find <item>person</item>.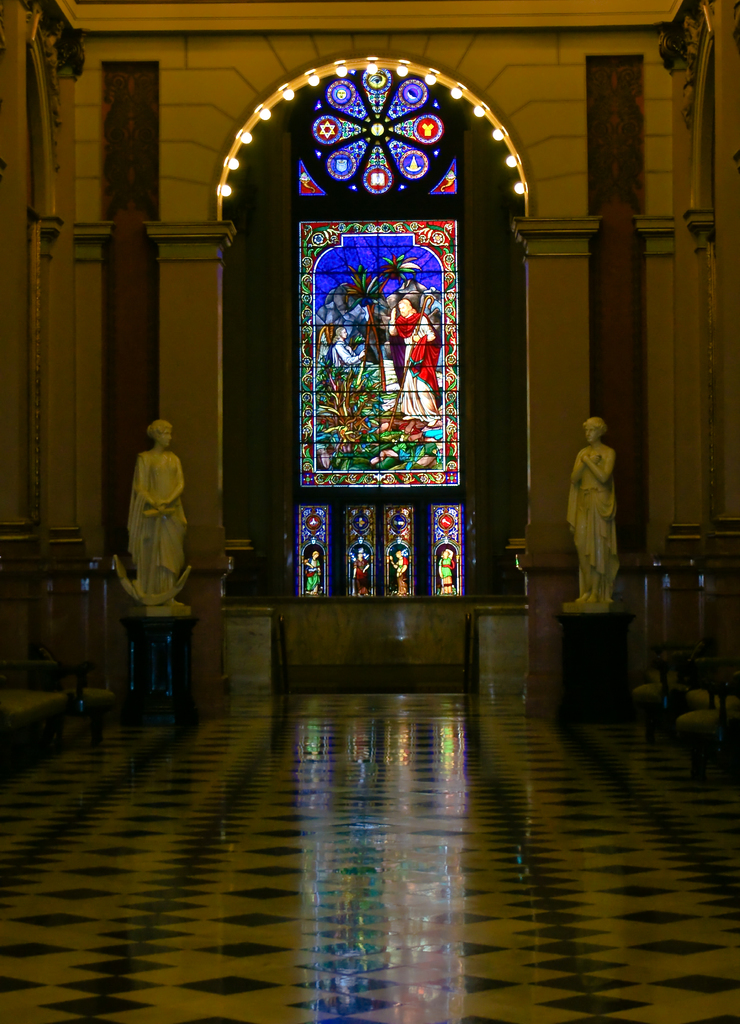
<region>303, 548, 320, 594</region>.
